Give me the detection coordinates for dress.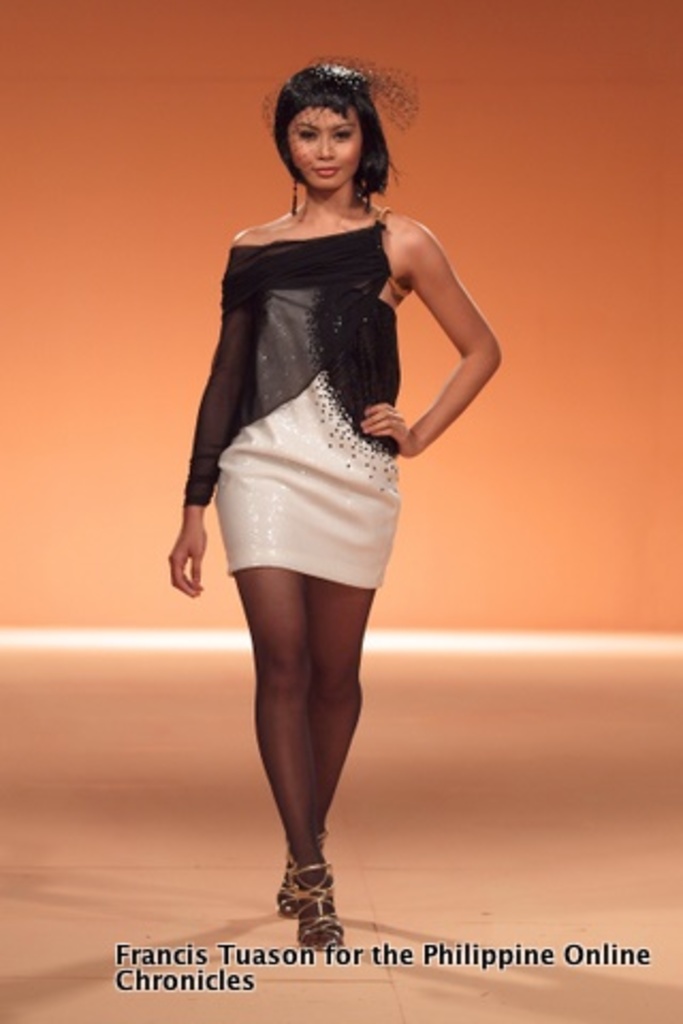
(x1=177, y1=203, x2=401, y2=595).
